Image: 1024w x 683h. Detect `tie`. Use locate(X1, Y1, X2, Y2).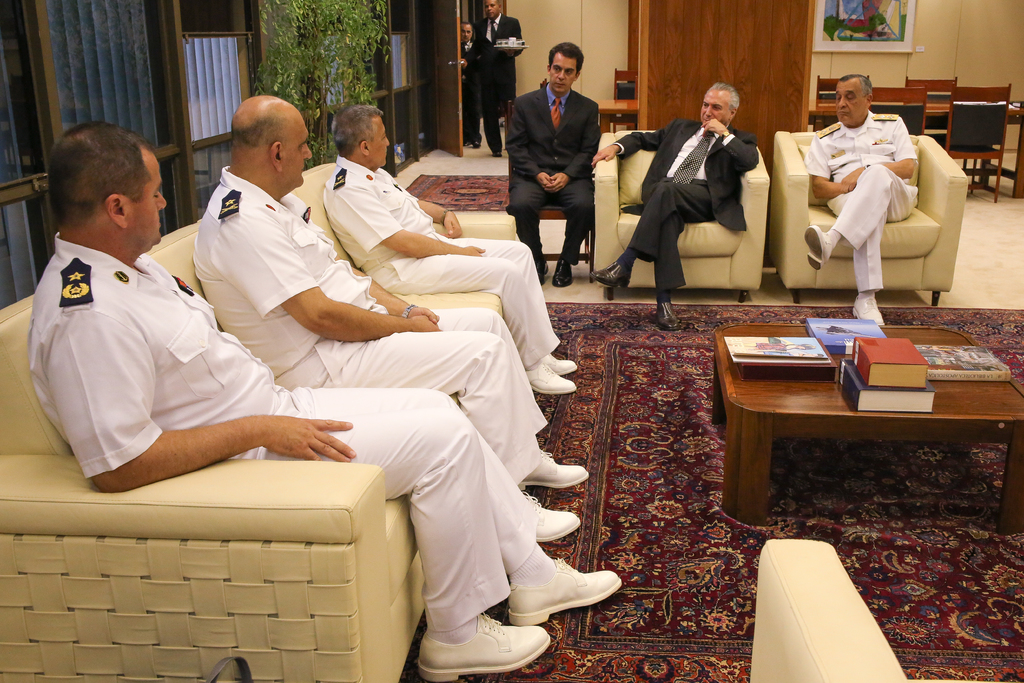
locate(488, 15, 499, 49).
